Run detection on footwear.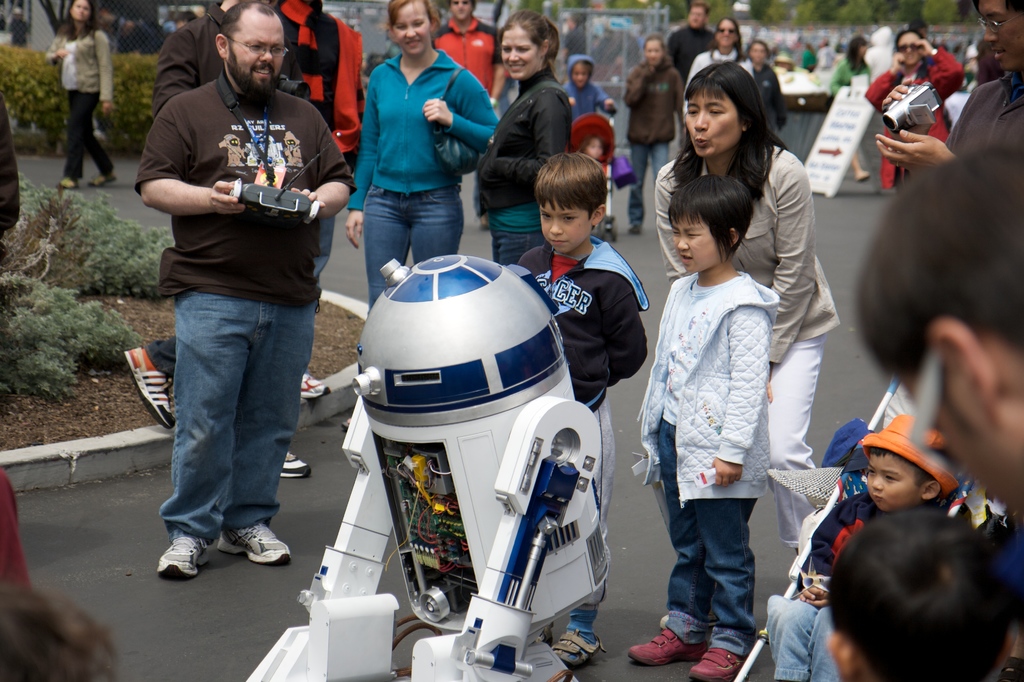
Result: 551:628:607:669.
